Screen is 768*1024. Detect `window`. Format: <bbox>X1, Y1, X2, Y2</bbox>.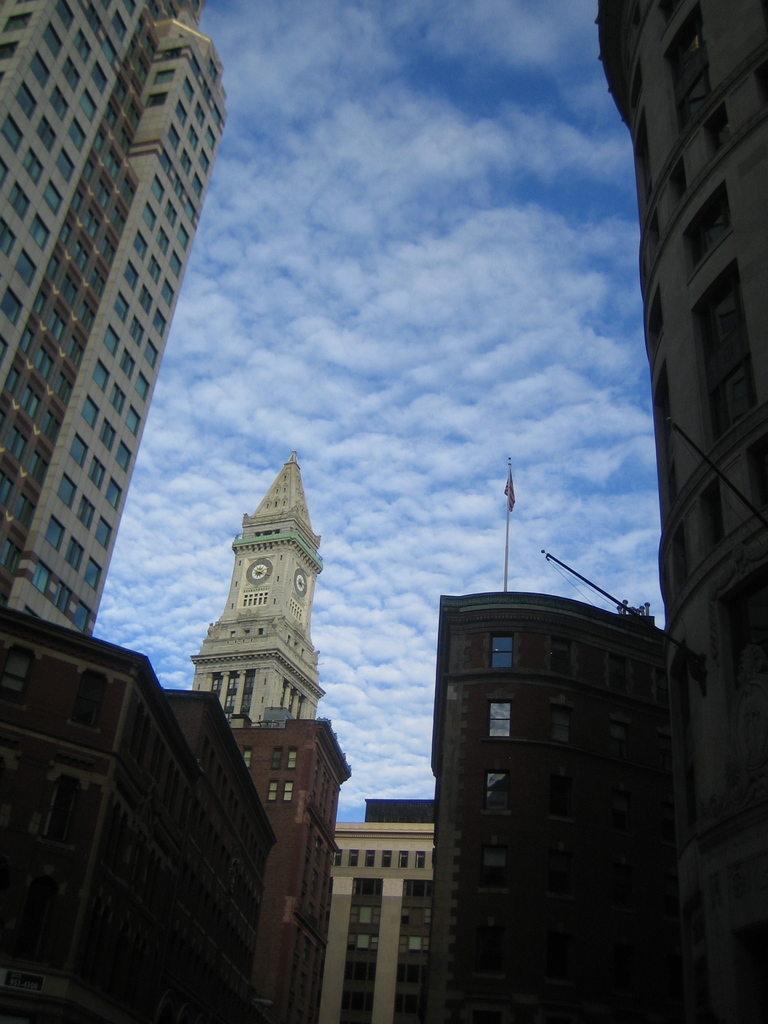
<bbox>156, 68, 175, 80</bbox>.
